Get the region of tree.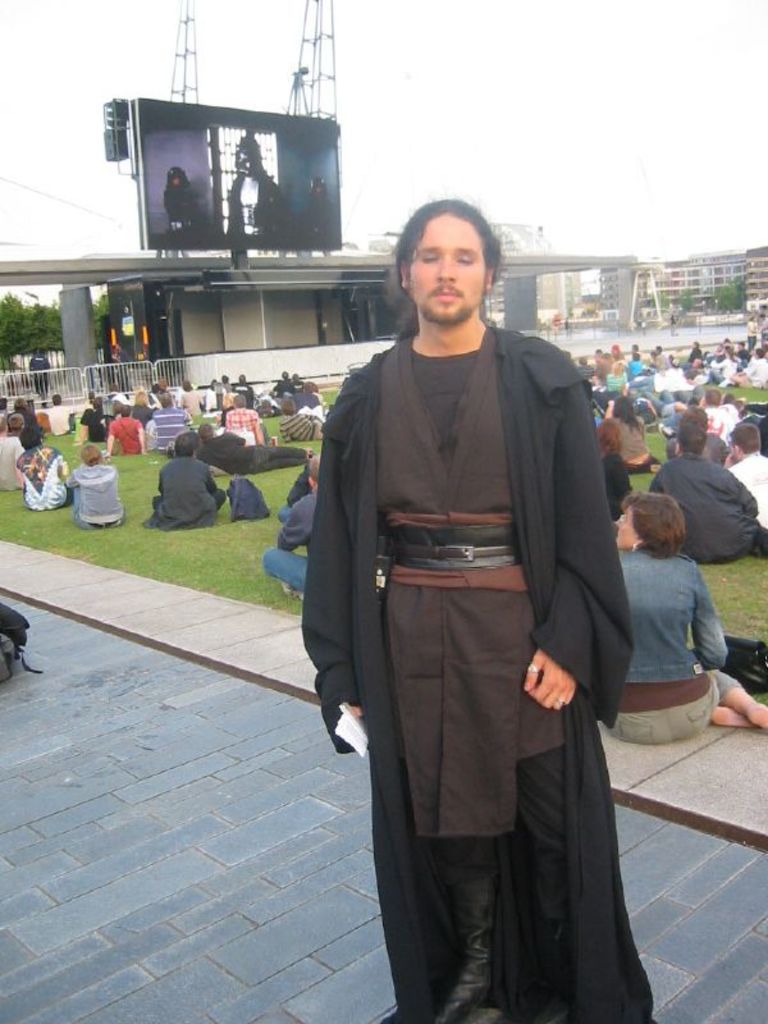
x1=717, y1=271, x2=753, y2=311.
